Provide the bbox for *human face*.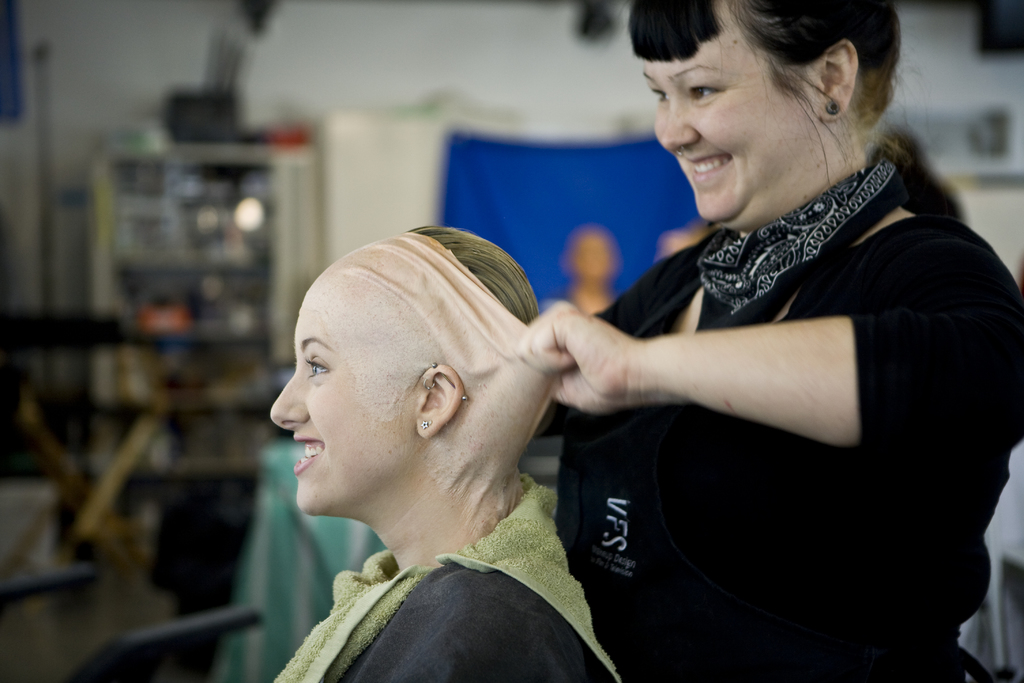
left=649, top=0, right=820, bottom=227.
